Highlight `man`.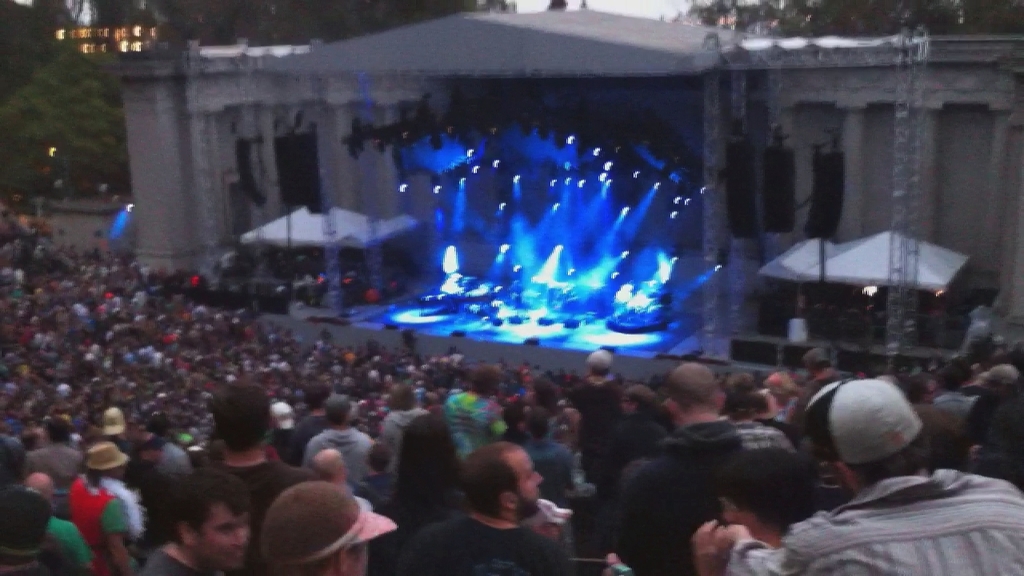
Highlighted region: Rect(444, 442, 577, 569).
